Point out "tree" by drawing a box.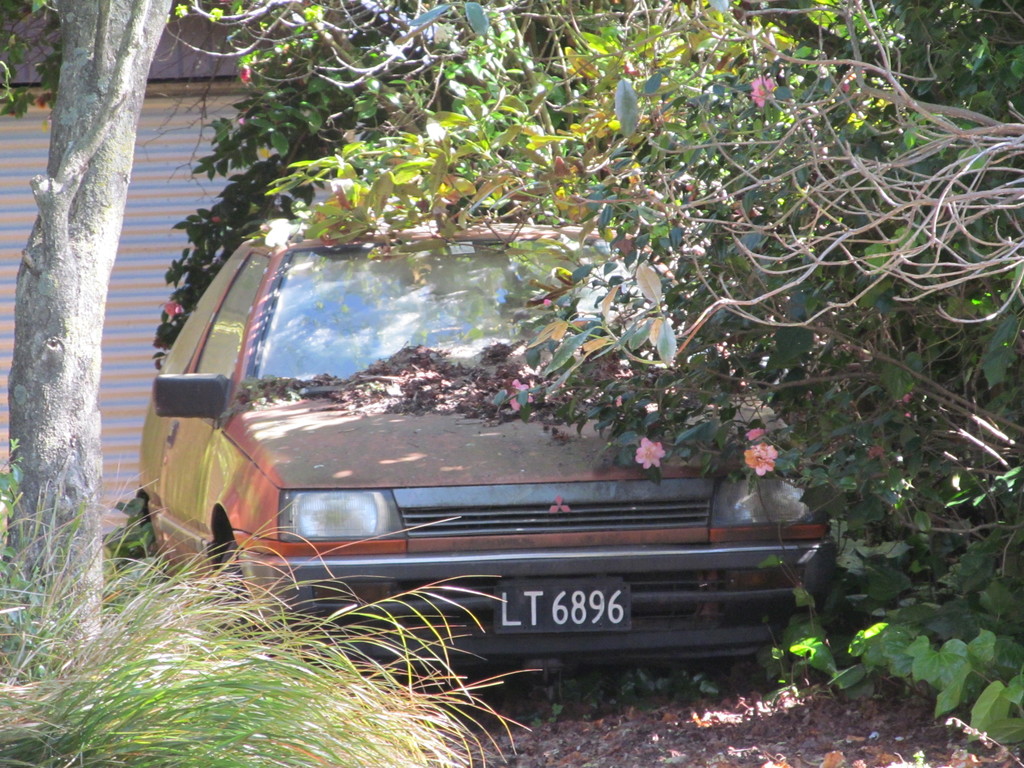
(0, 0, 177, 676).
